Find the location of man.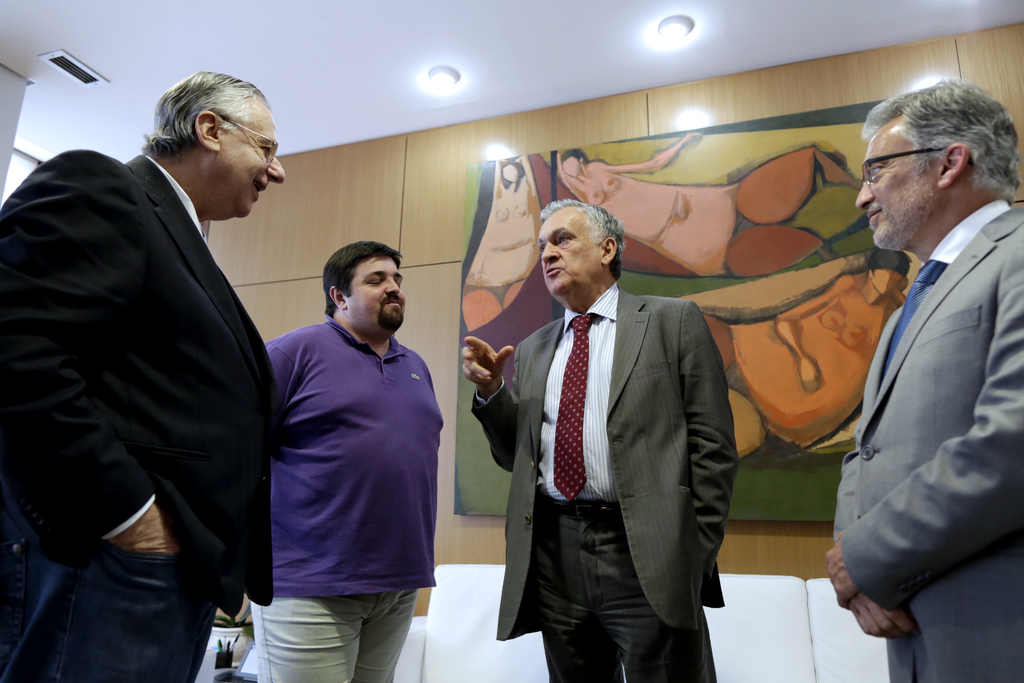
Location: 461,191,739,682.
